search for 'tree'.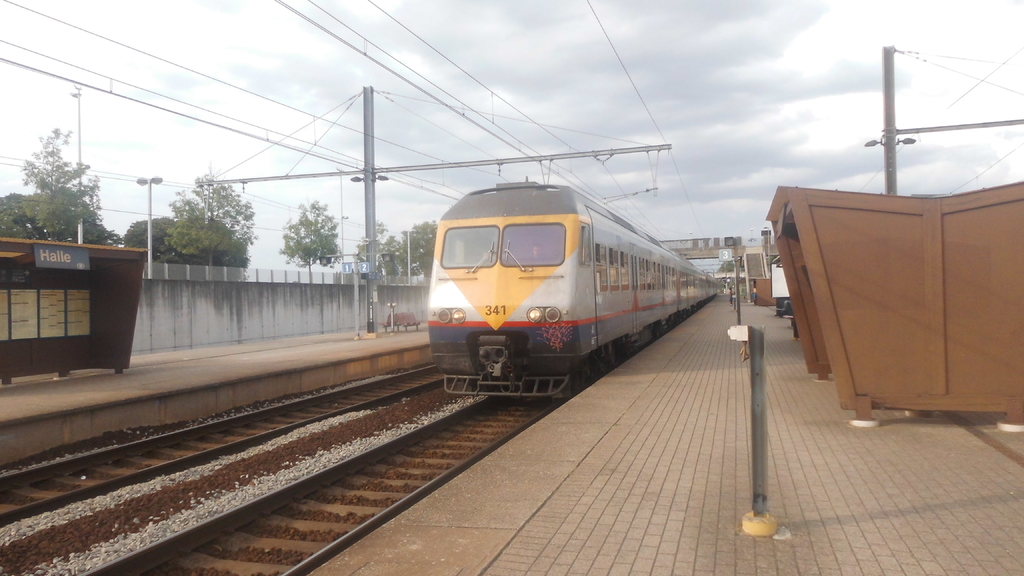
Found at 287 206 343 280.
